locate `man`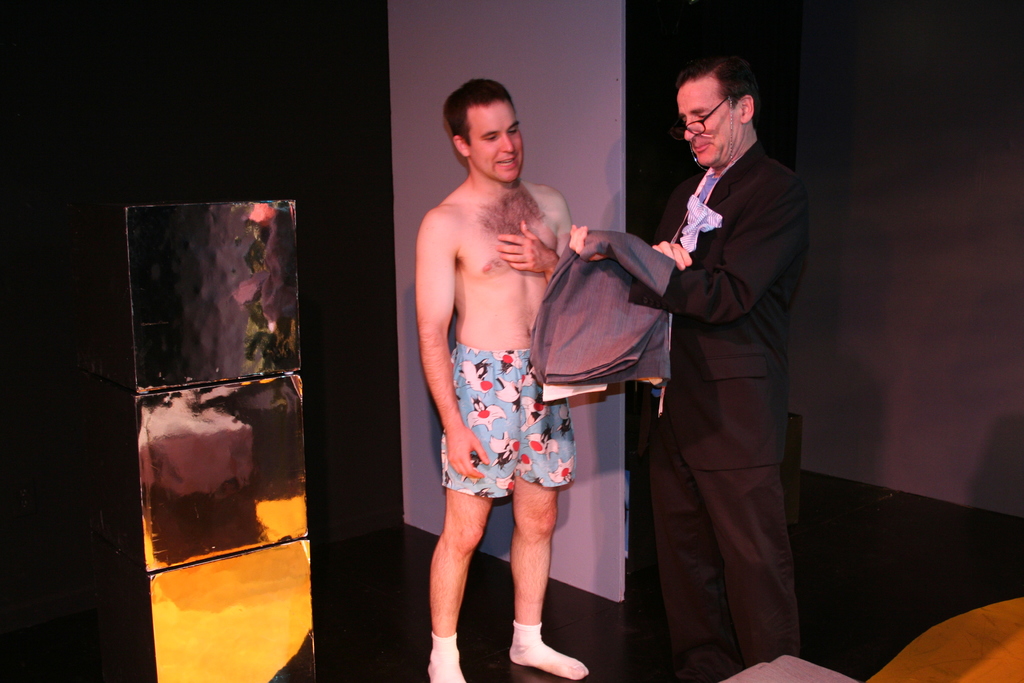
BBox(417, 79, 588, 682)
